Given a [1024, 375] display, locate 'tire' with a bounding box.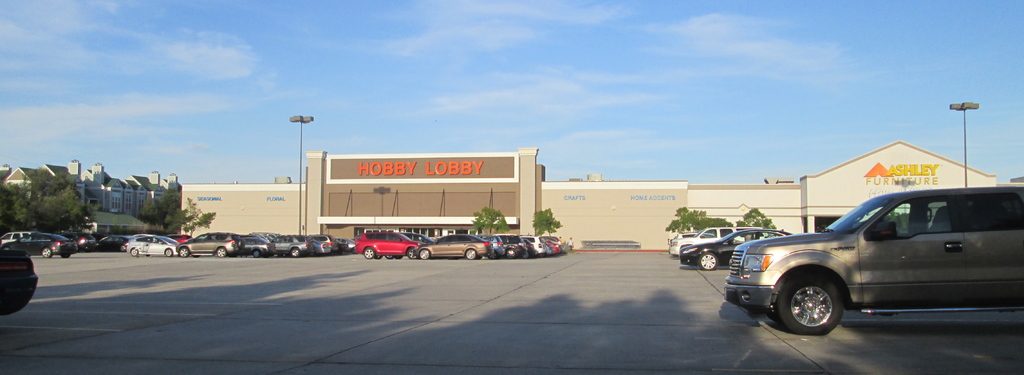
Located: select_region(252, 247, 261, 258).
